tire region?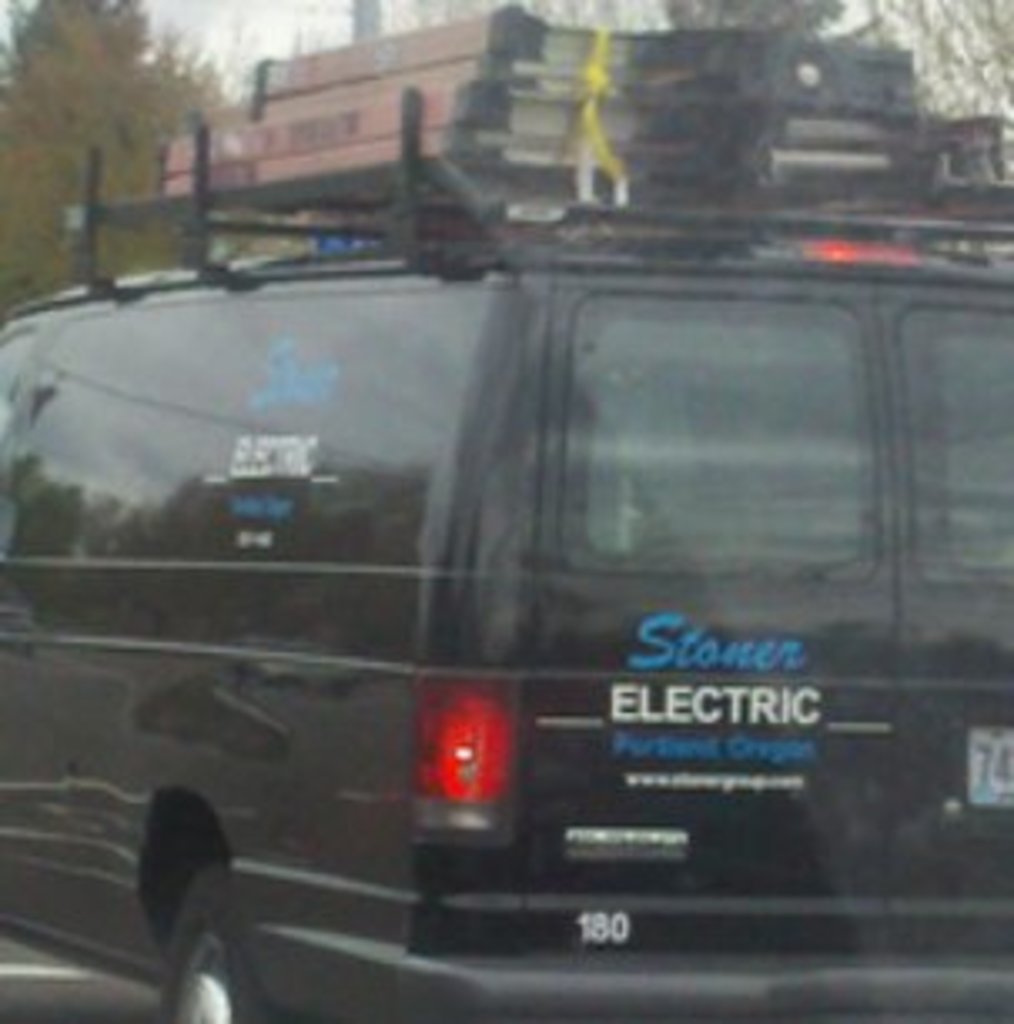
[x1=147, y1=867, x2=271, y2=1021]
